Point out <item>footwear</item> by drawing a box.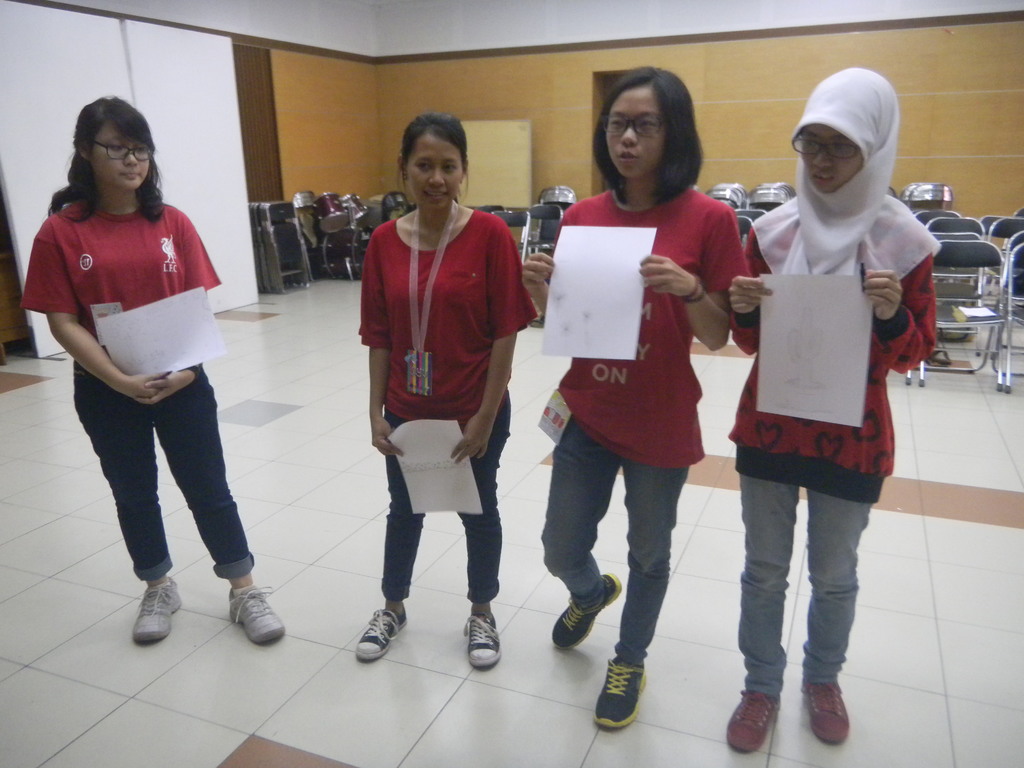
x1=552, y1=572, x2=622, y2=646.
